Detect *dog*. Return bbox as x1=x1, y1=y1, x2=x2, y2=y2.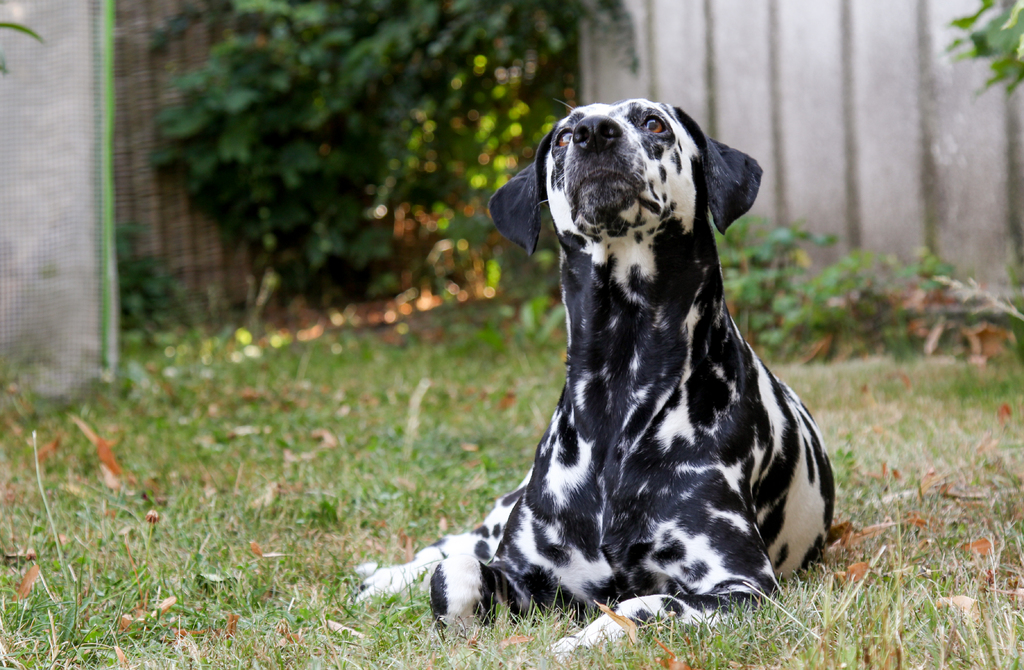
x1=345, y1=96, x2=834, y2=669.
